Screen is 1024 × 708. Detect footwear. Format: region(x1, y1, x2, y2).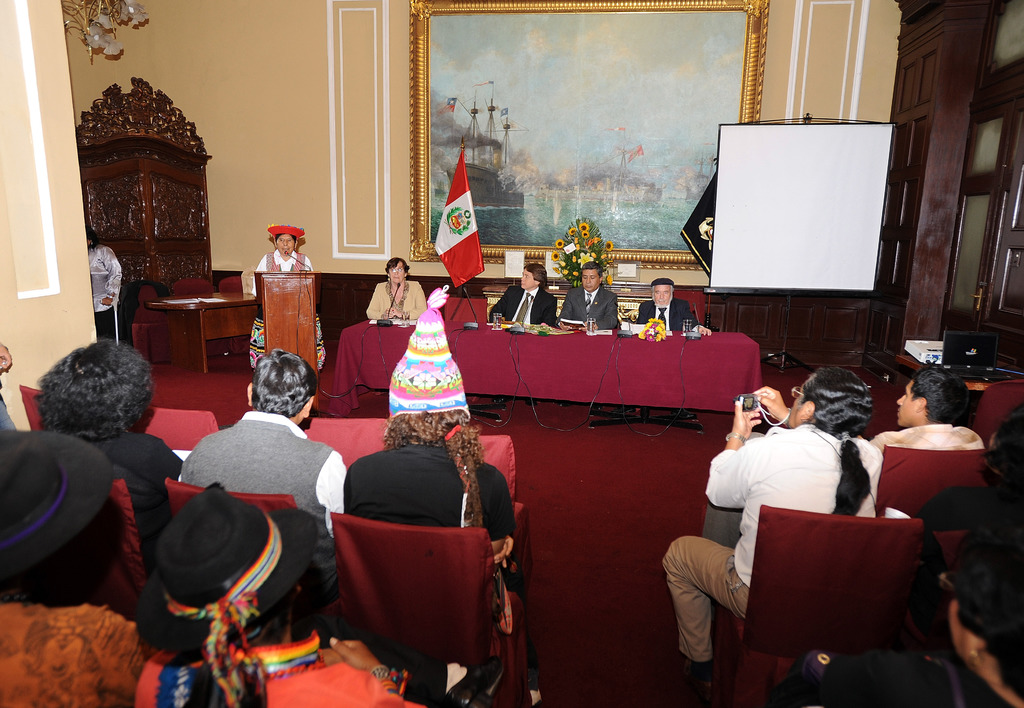
region(614, 406, 635, 411).
